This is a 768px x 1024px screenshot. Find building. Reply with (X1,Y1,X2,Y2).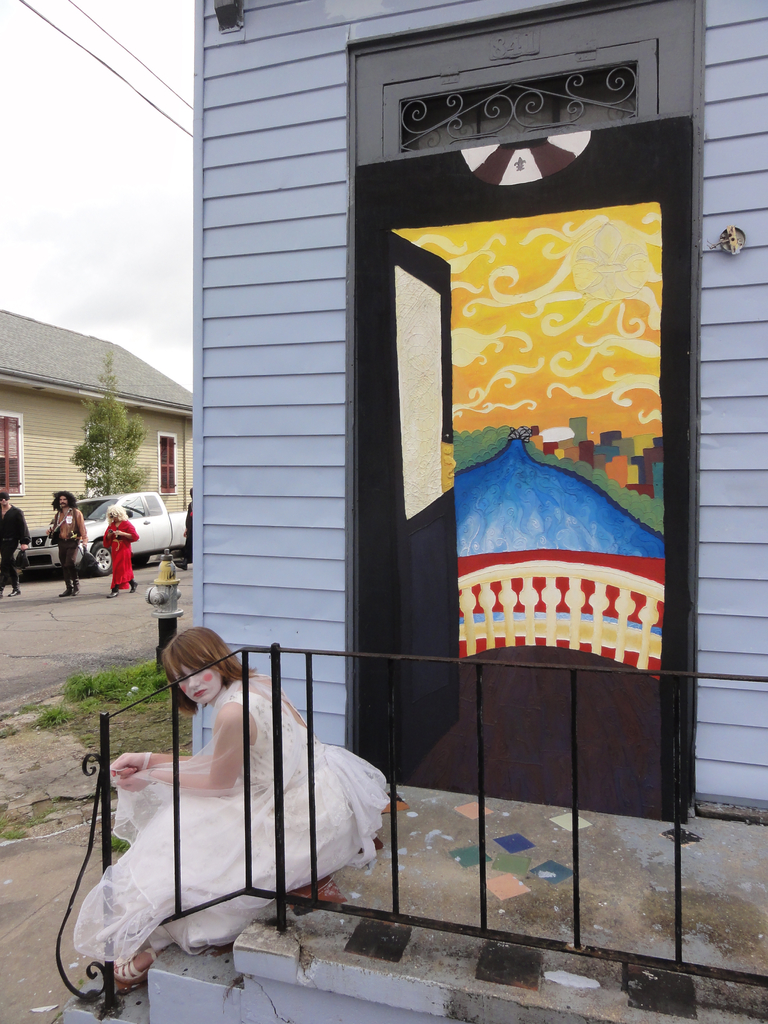
(0,300,202,579).
